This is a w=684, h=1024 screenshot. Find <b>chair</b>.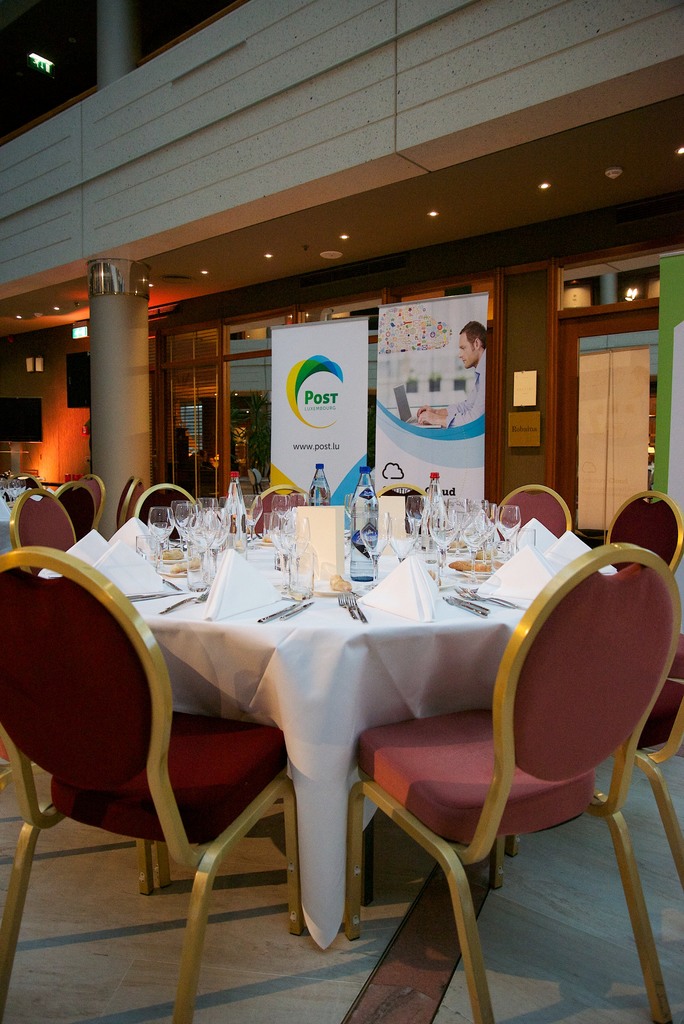
Bounding box: 248,481,317,529.
